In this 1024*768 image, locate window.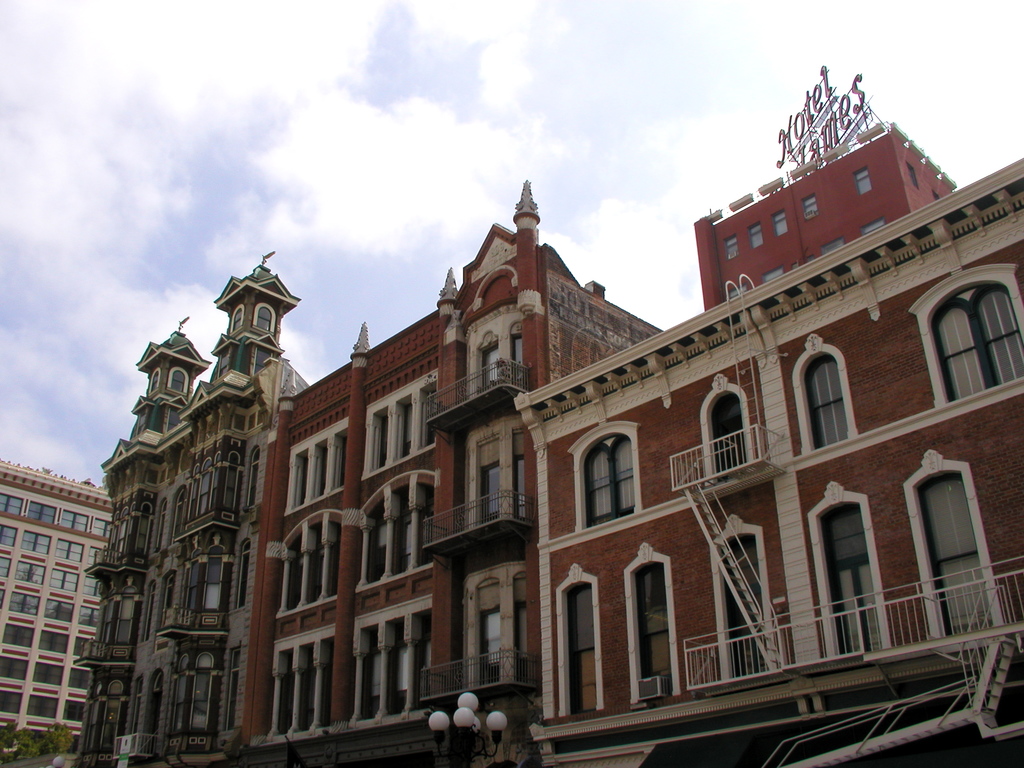
Bounding box: crop(805, 479, 891, 659).
